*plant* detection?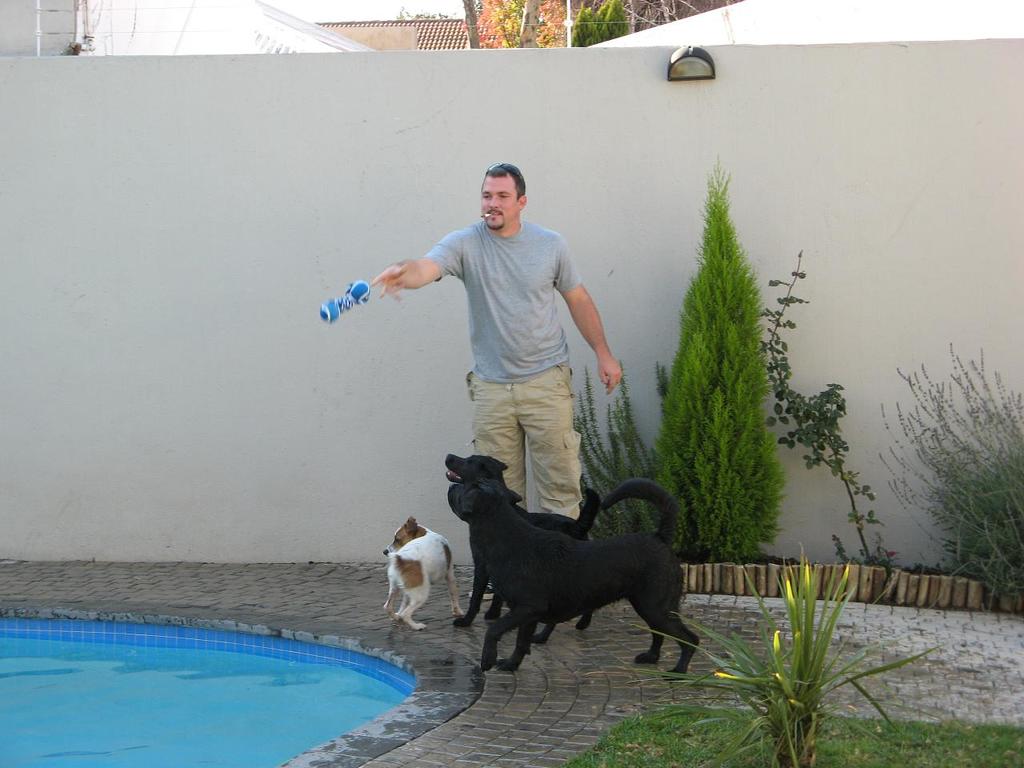
left=651, top=177, right=806, bottom=570
